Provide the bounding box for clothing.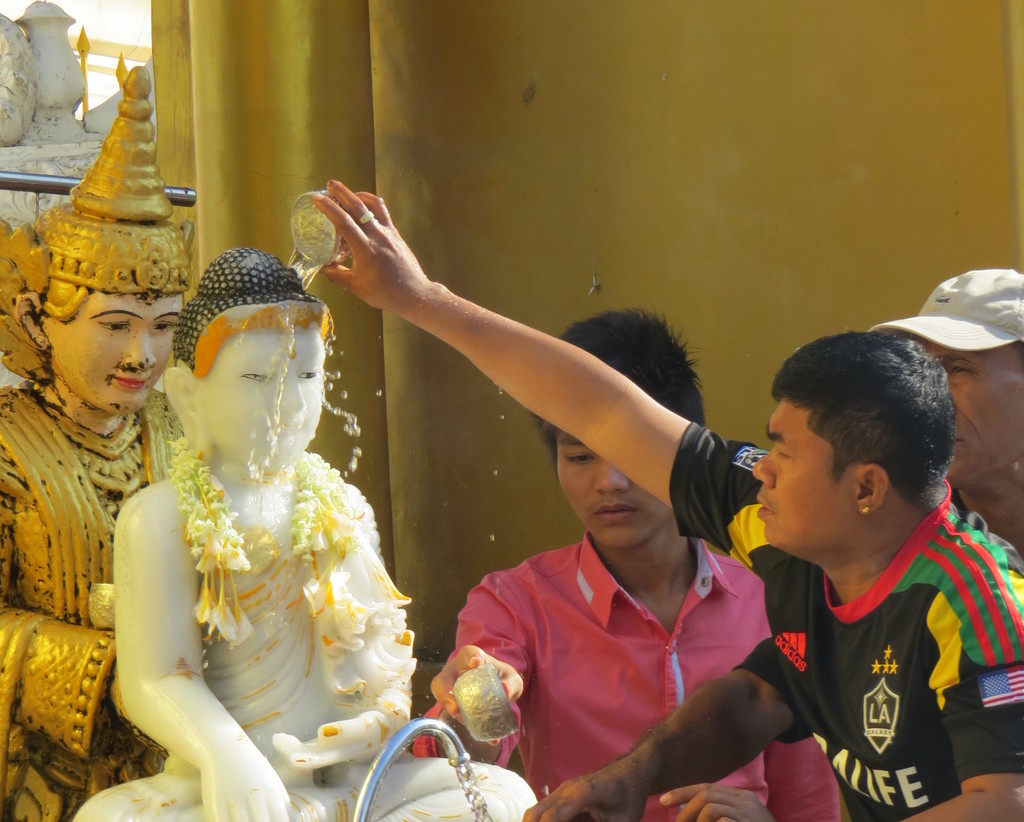
bbox=[664, 418, 1023, 819].
